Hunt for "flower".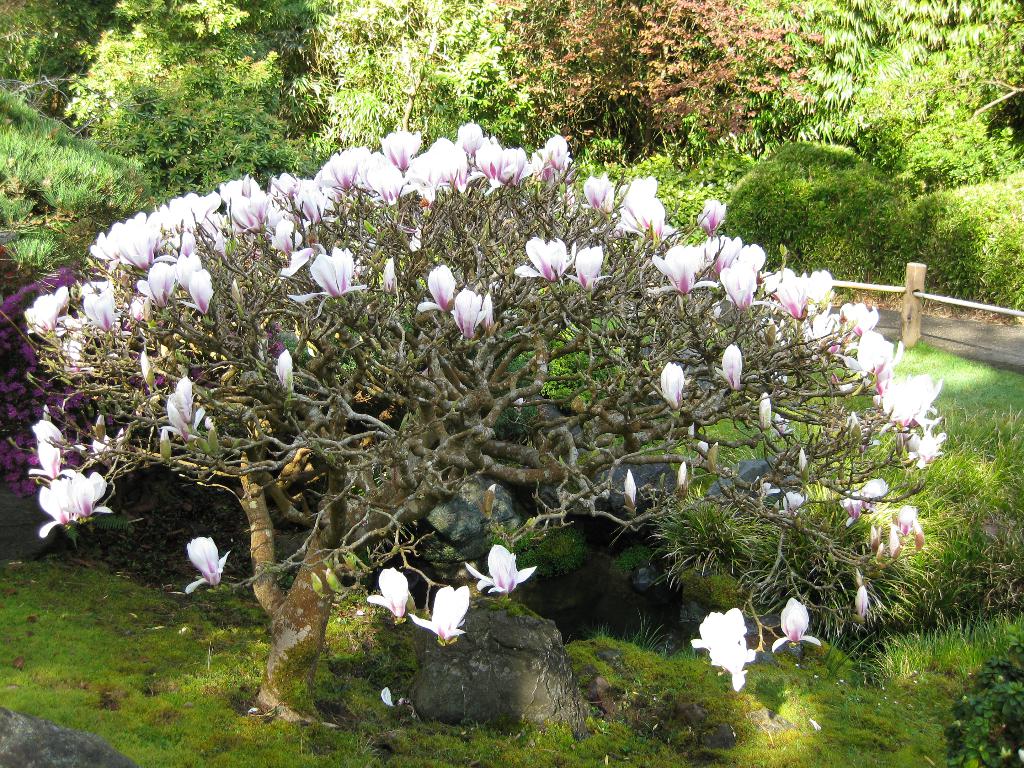
Hunted down at 411 584 474 647.
